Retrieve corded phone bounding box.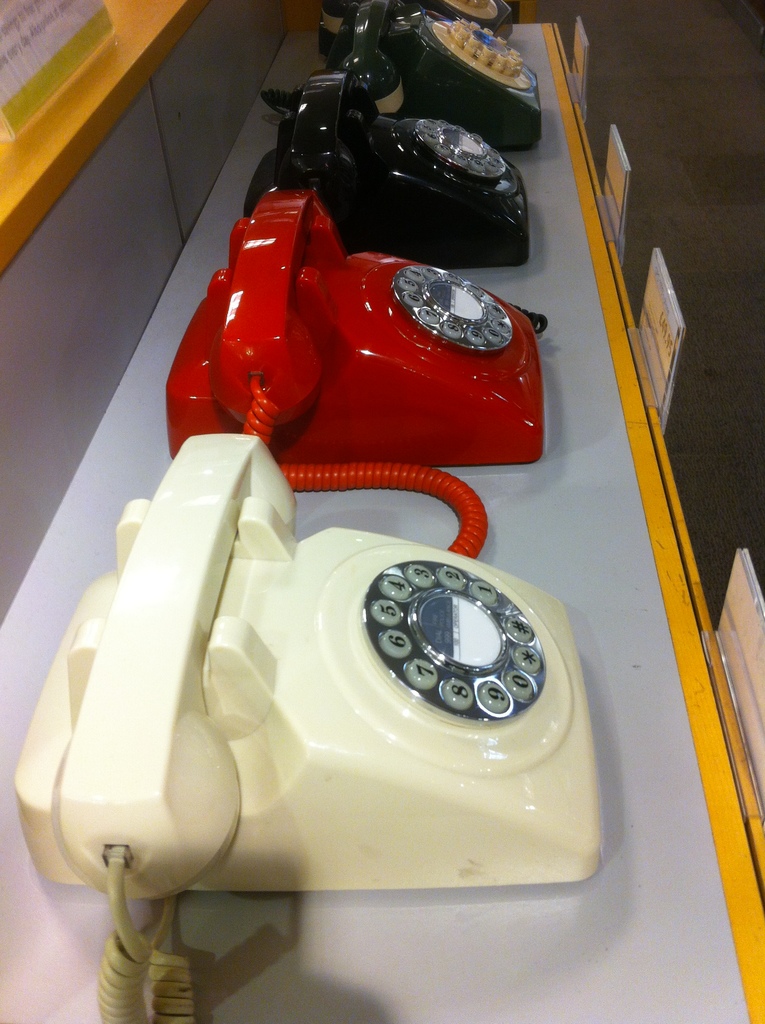
Bounding box: rect(165, 188, 543, 566).
